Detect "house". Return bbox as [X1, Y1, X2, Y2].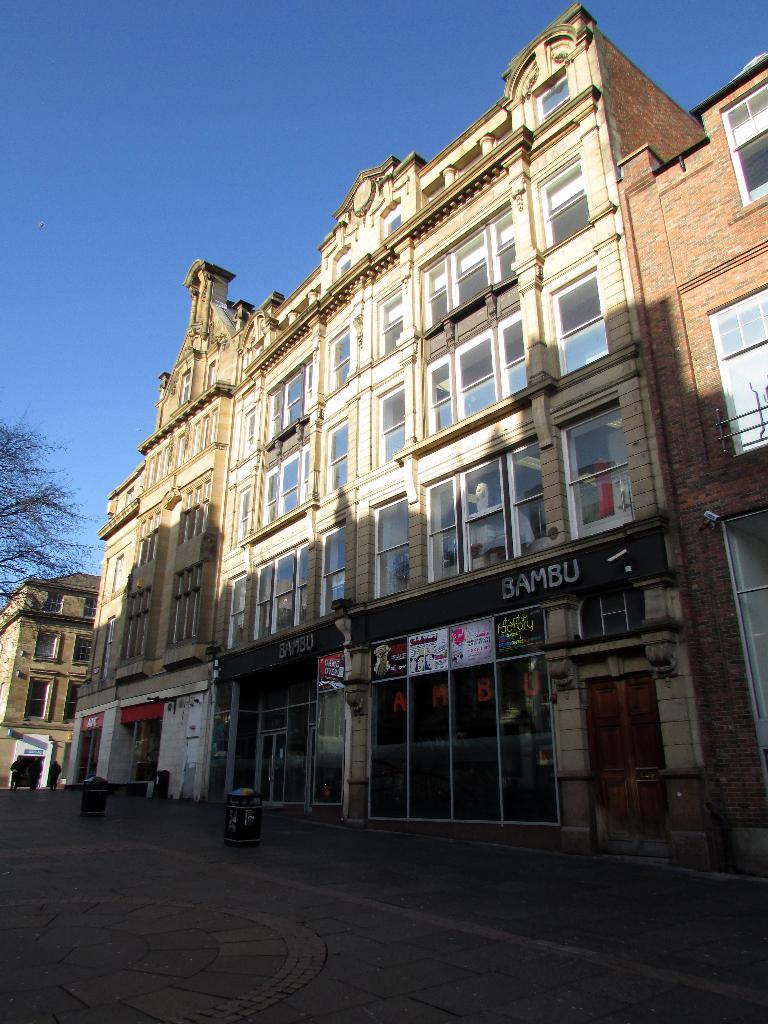
[30, 90, 767, 858].
